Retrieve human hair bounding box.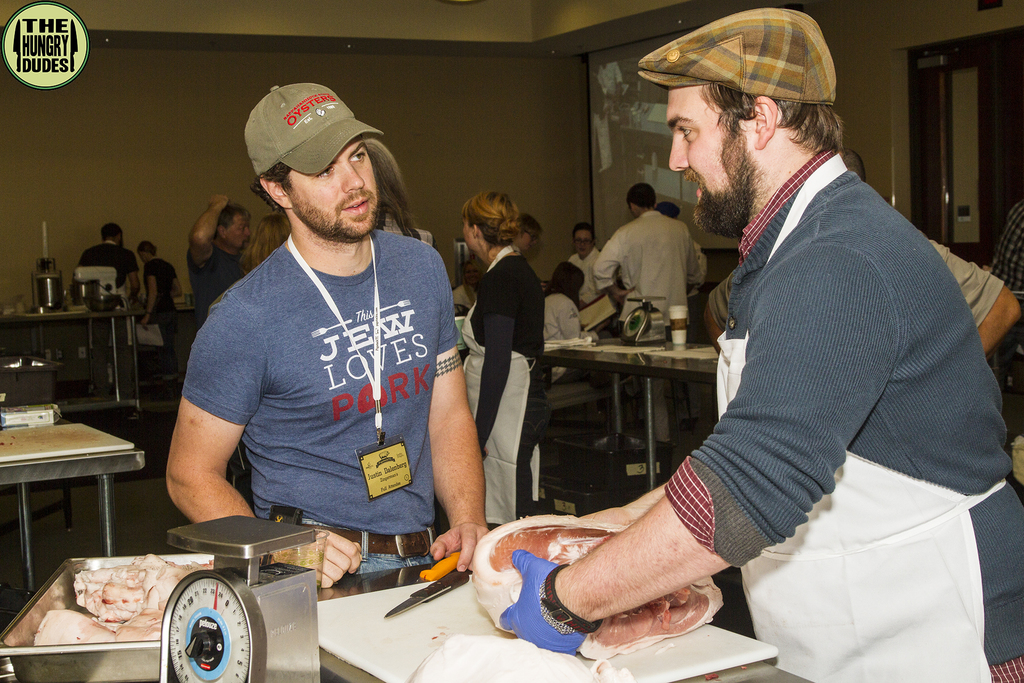
Bounding box: 253,161,300,199.
